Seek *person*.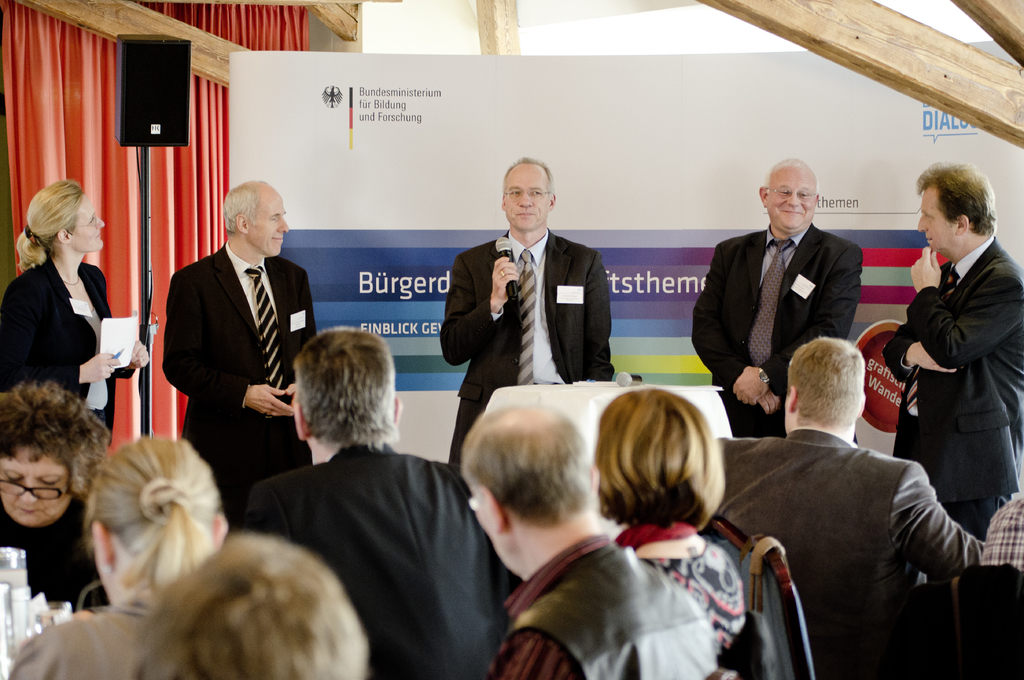
x1=240 y1=323 x2=506 y2=679.
